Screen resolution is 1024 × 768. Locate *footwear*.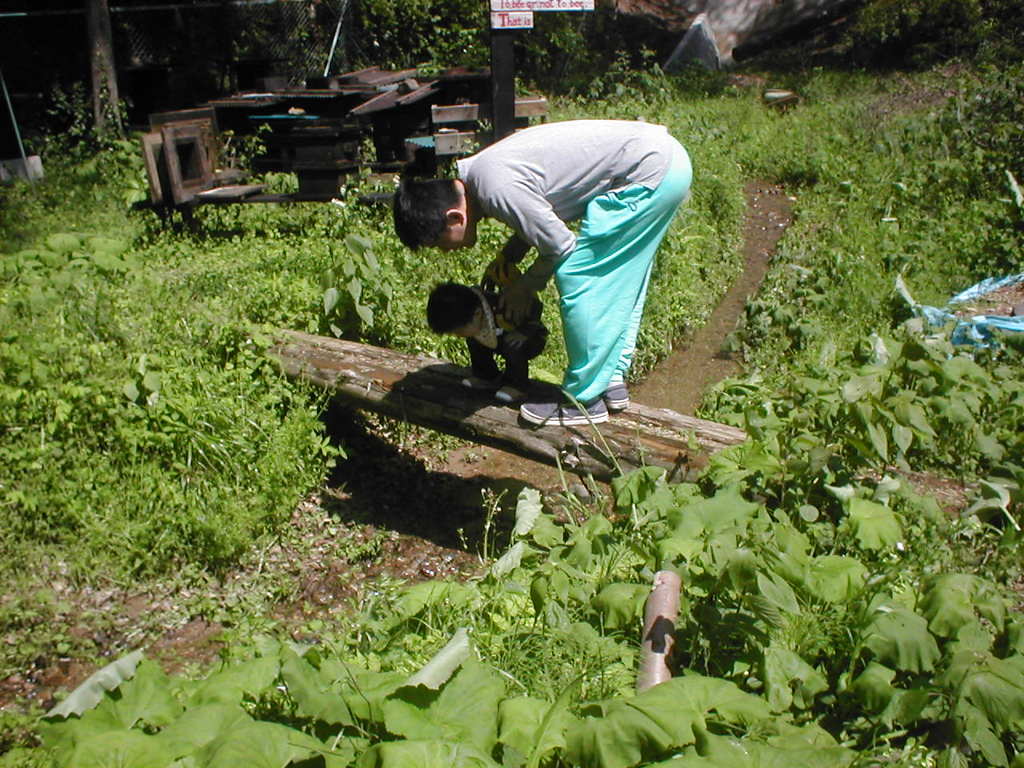
{"left": 497, "top": 384, "right": 534, "bottom": 406}.
